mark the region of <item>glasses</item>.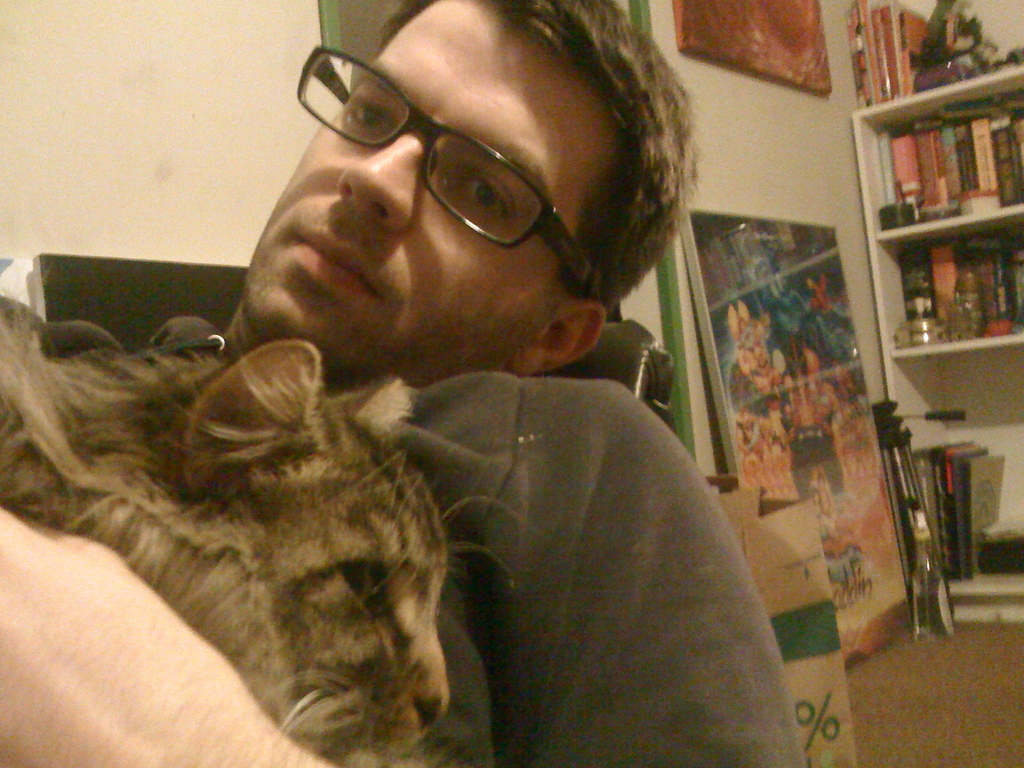
Region: [x1=294, y1=38, x2=607, y2=294].
